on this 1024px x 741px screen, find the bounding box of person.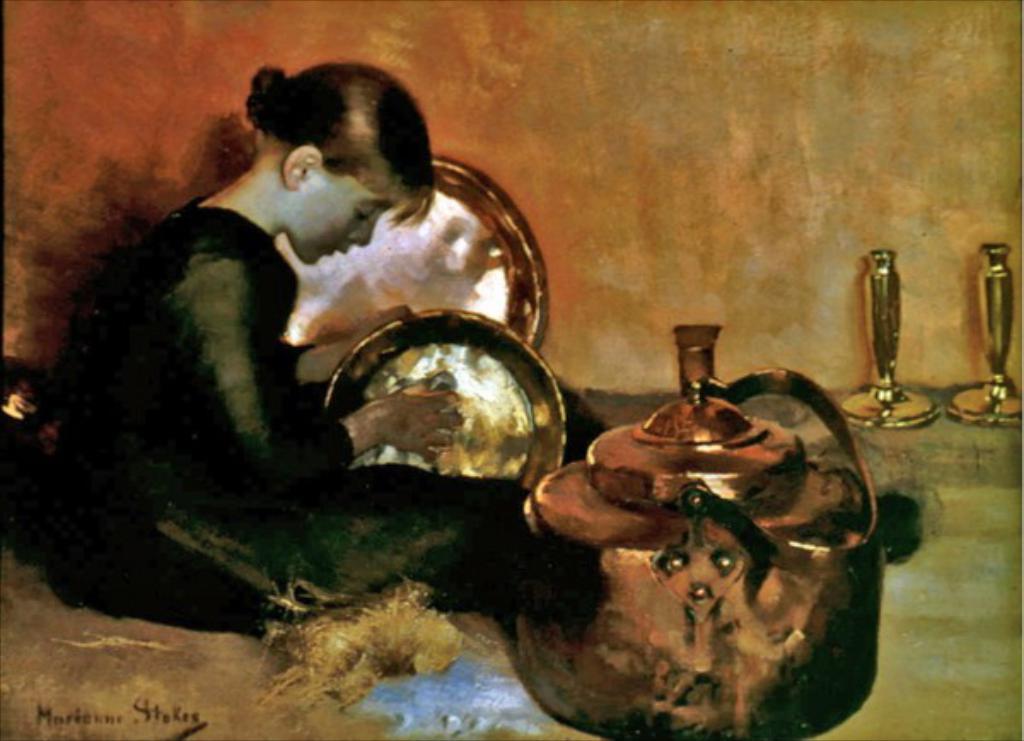
Bounding box: (49, 58, 529, 637).
